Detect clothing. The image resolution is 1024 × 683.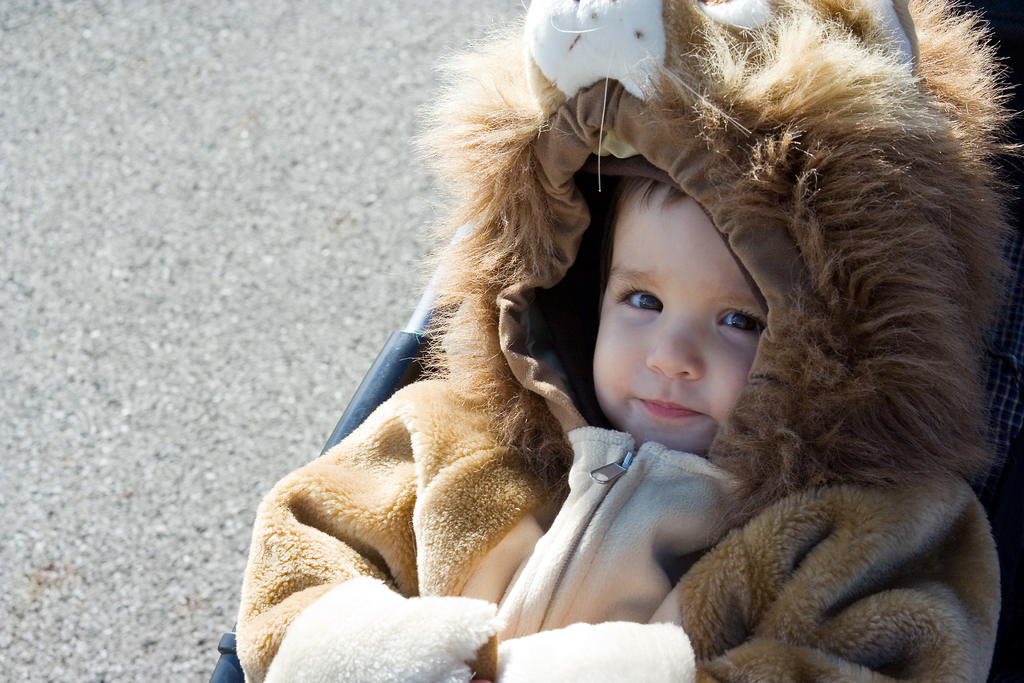
rect(281, 21, 975, 682).
